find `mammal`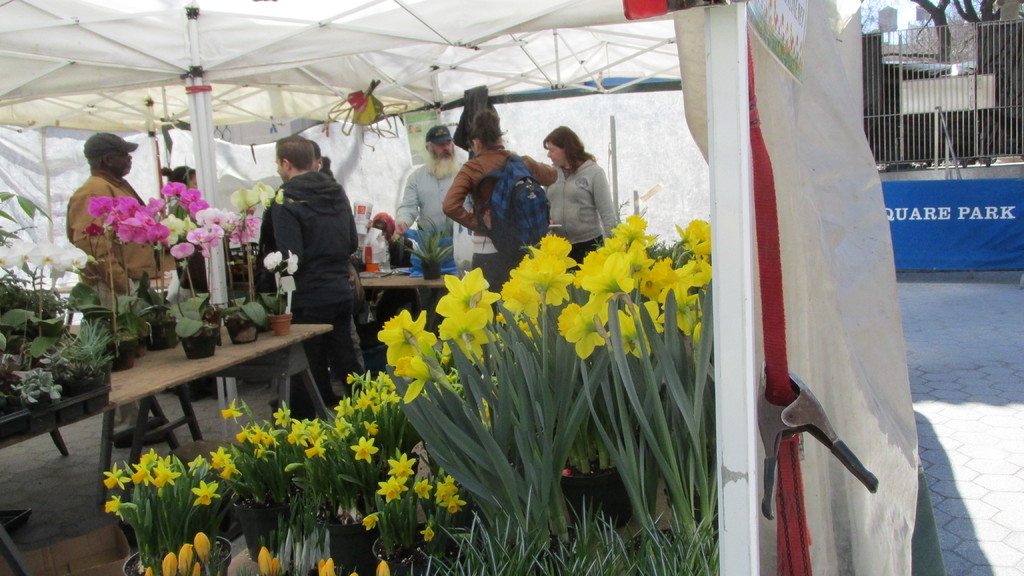
(left=394, top=122, right=467, bottom=242)
